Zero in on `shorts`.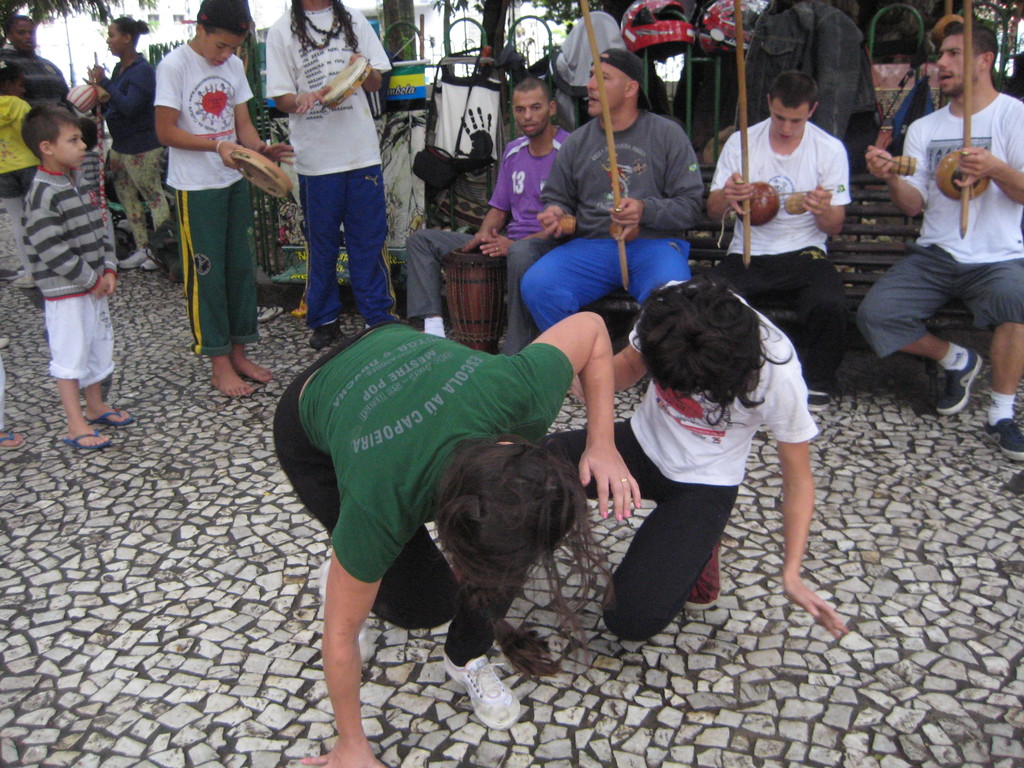
Zeroed in: box=[0, 165, 38, 200].
